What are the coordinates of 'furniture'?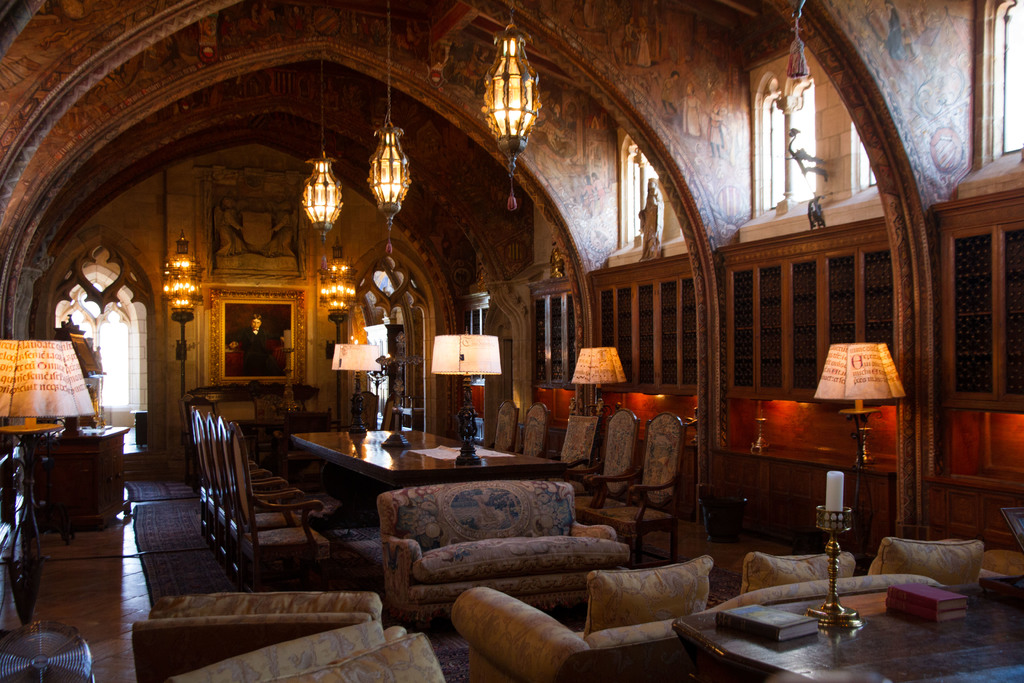
<box>516,406,552,458</box>.
